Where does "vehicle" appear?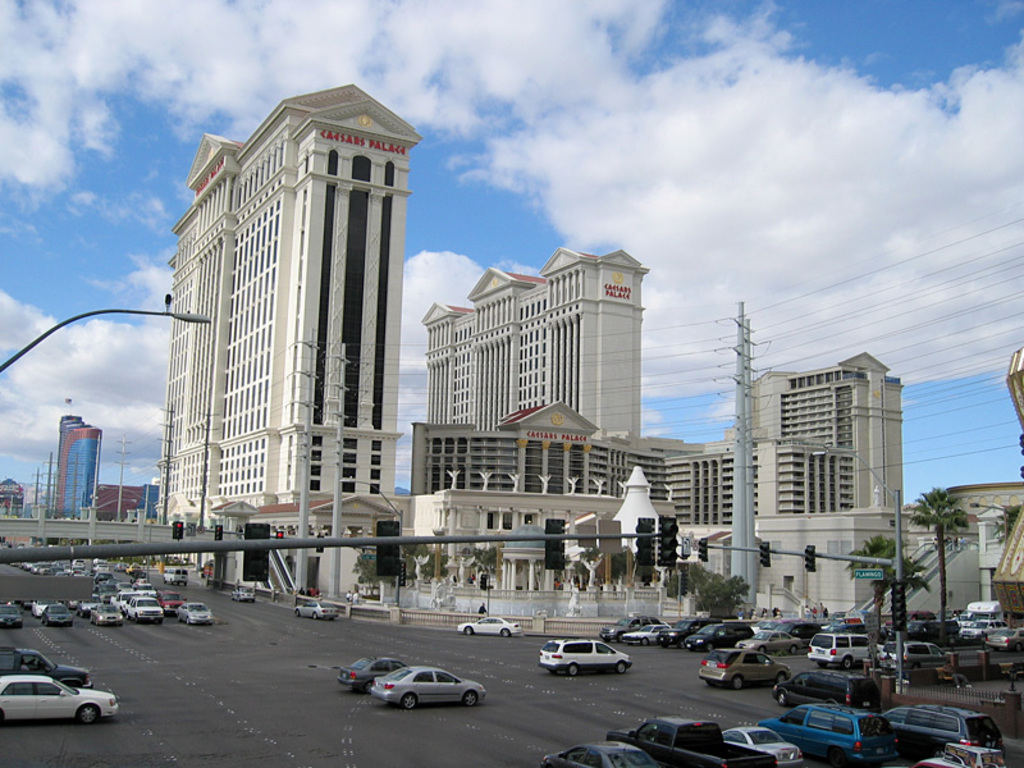
Appears at 0, 598, 22, 631.
